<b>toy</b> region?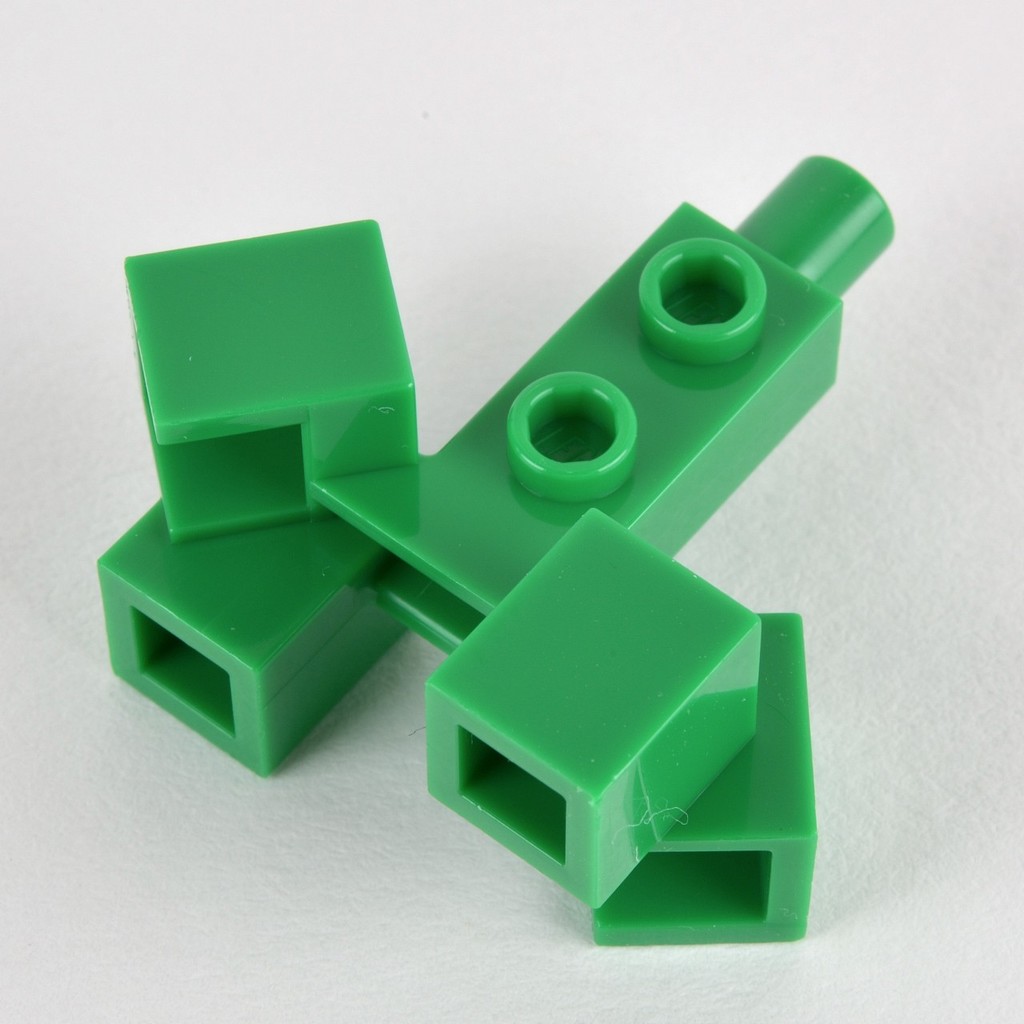
locate(106, 141, 823, 946)
